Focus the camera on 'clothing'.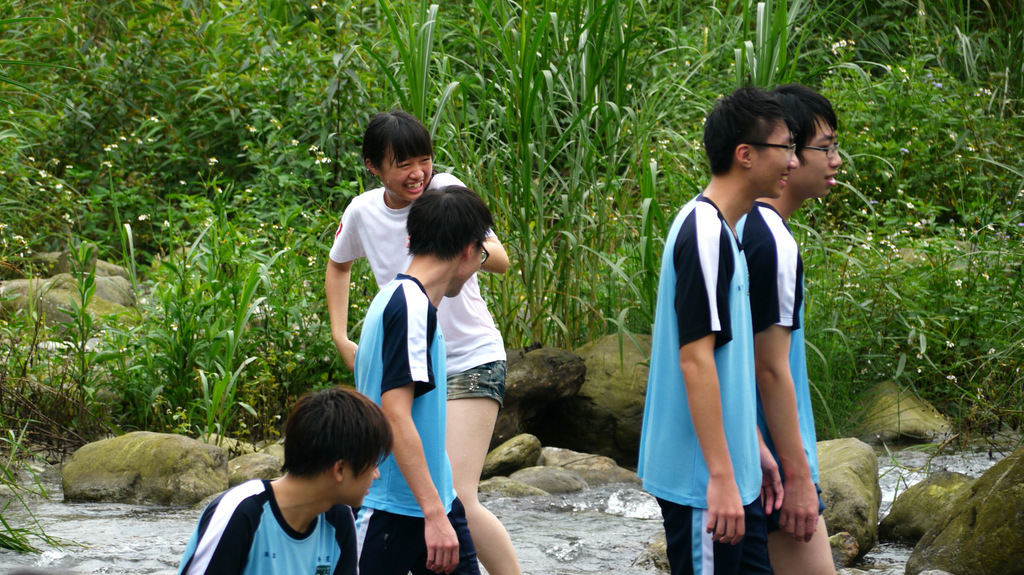
Focus region: Rect(735, 203, 820, 527).
